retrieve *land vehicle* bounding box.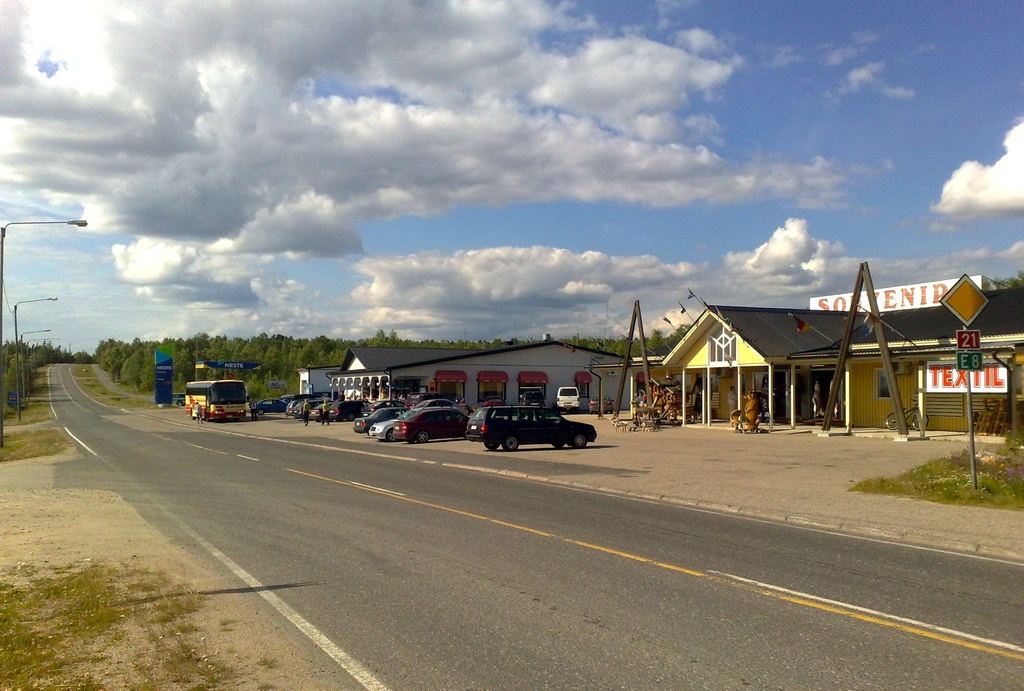
Bounding box: [left=884, top=403, right=927, bottom=429].
